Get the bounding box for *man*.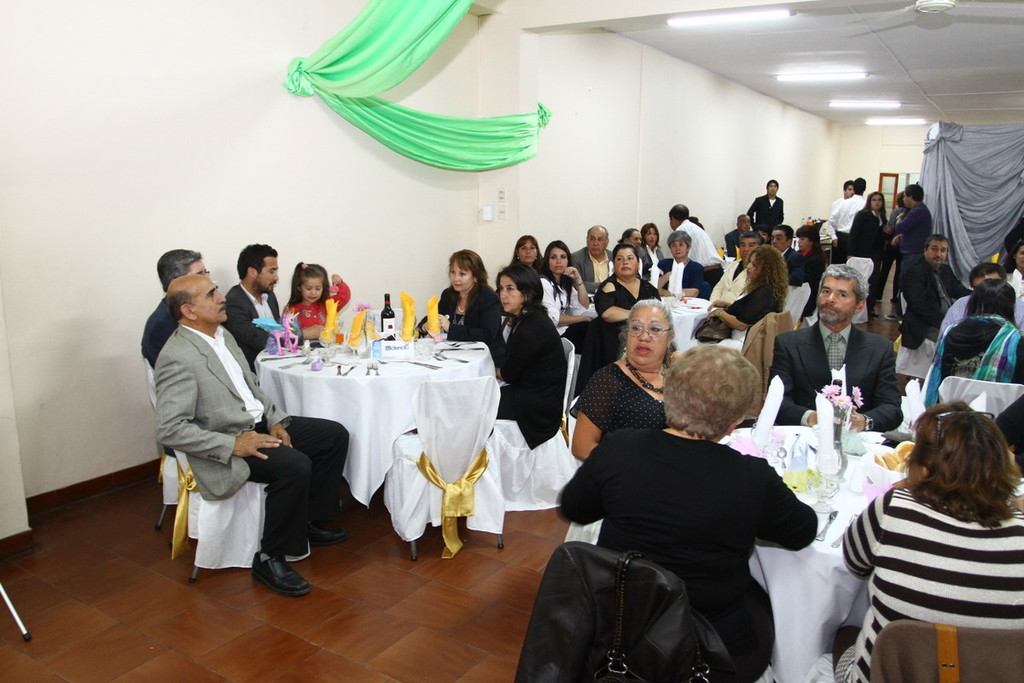
left=771, top=224, right=799, bottom=262.
